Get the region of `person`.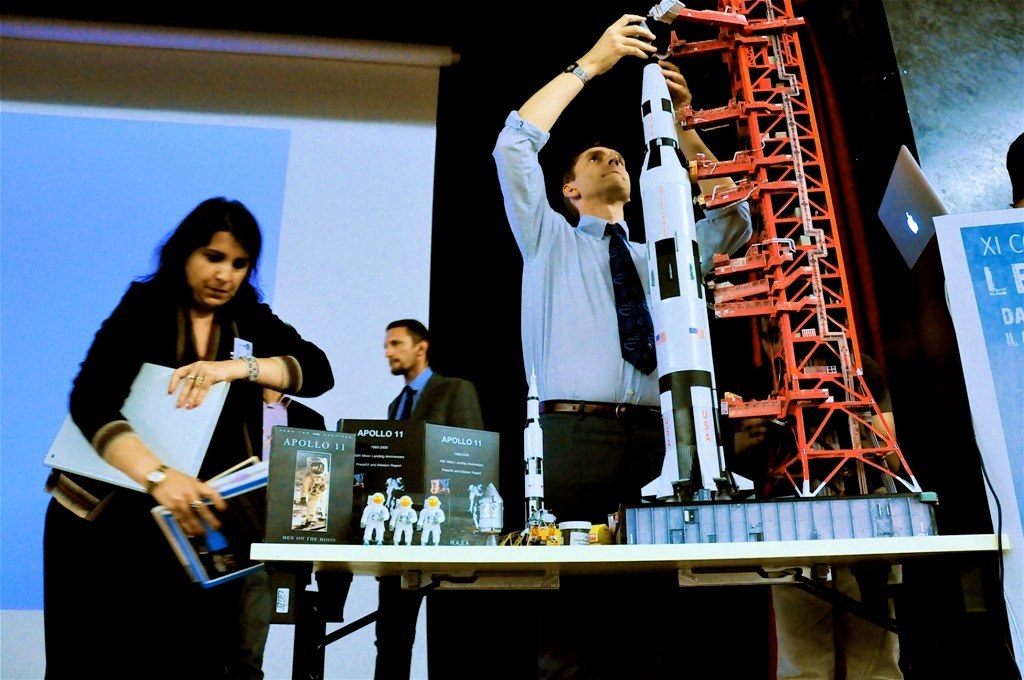
(x1=43, y1=197, x2=331, y2=679).
